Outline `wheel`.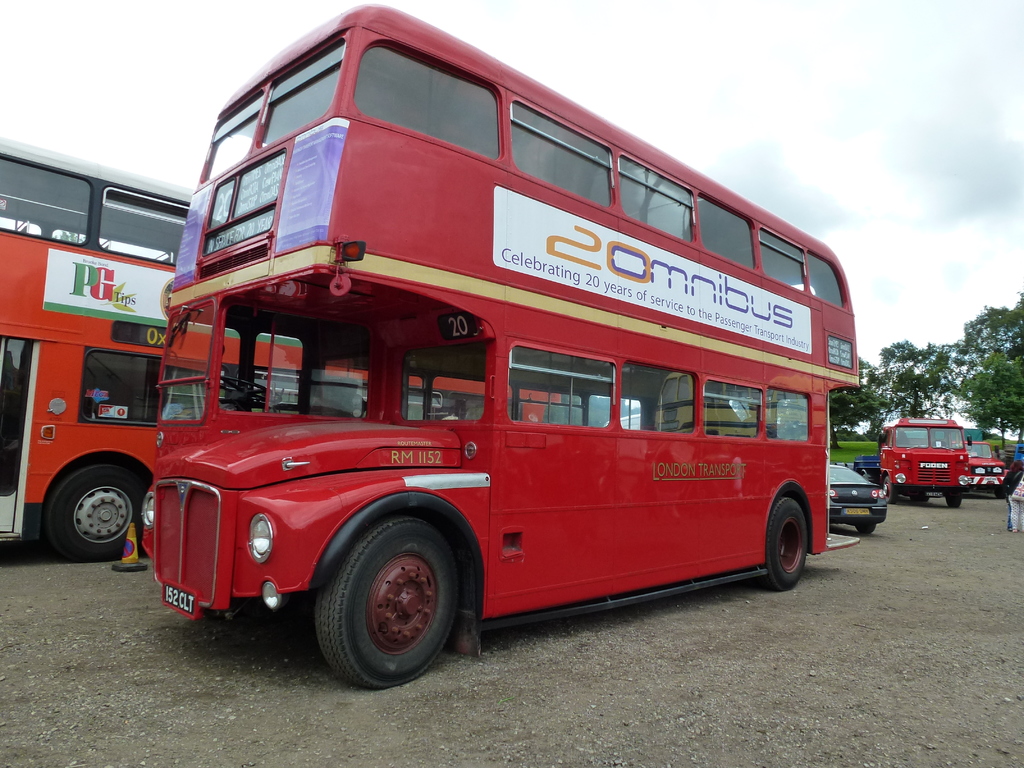
Outline: box=[317, 500, 465, 687].
